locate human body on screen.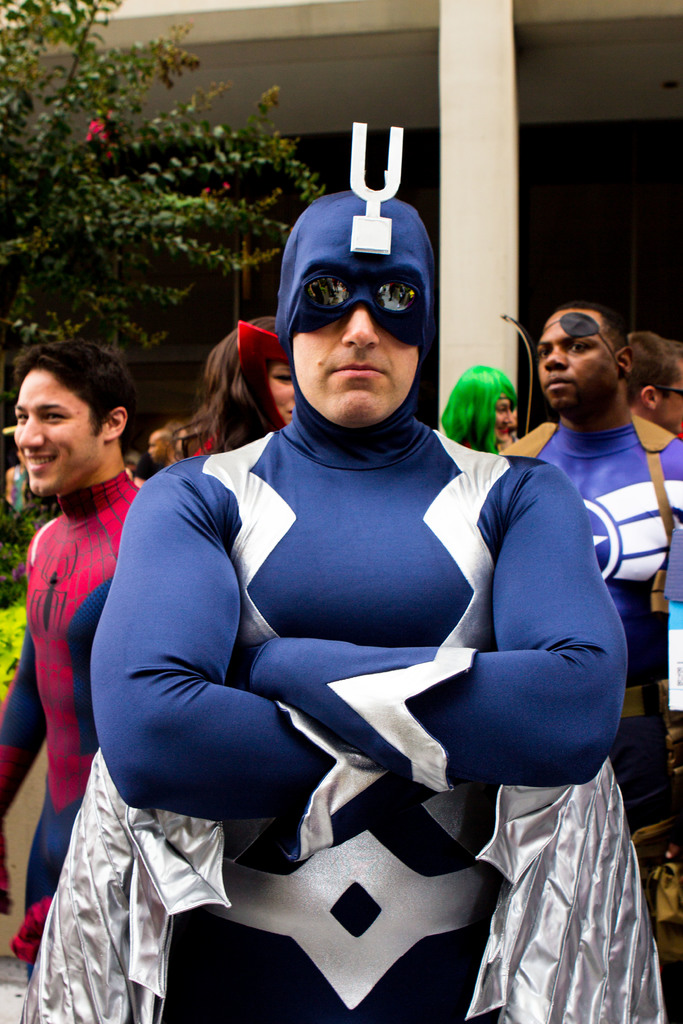
On screen at [x1=495, y1=302, x2=682, y2=731].
